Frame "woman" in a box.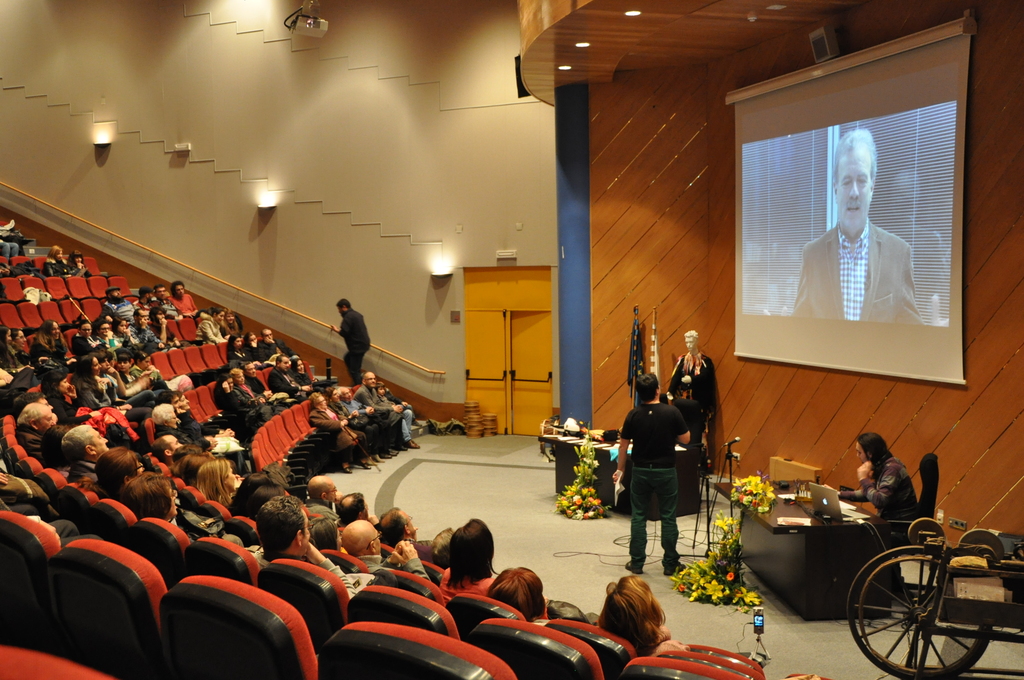
Rect(440, 517, 507, 595).
